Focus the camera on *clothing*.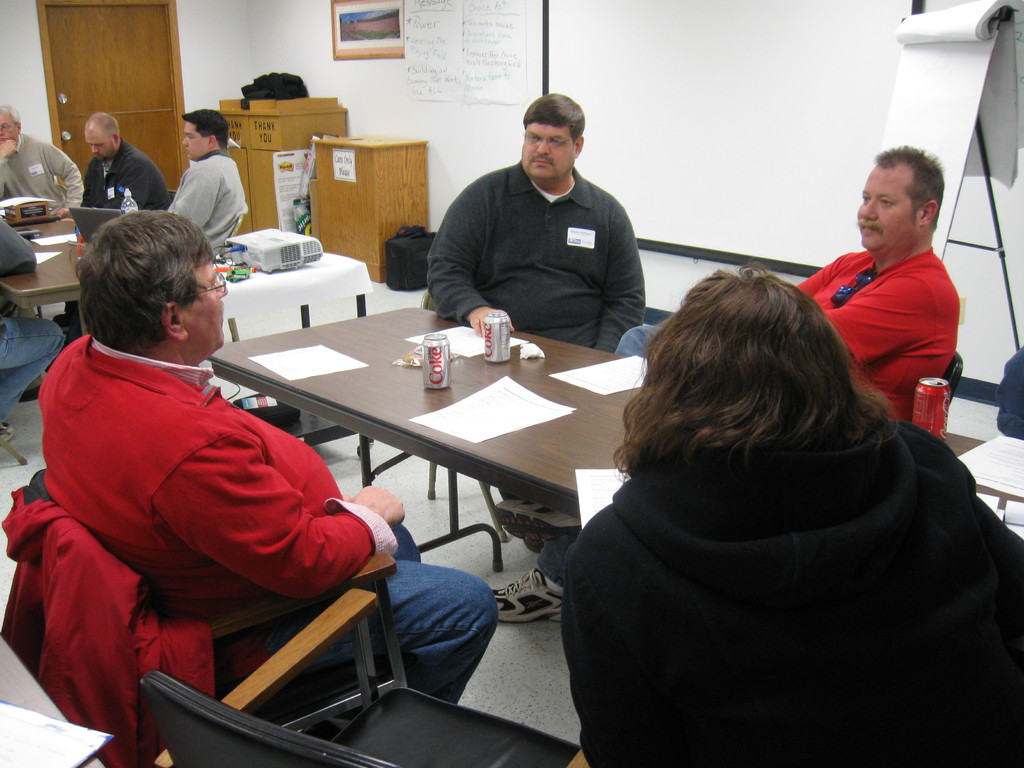
Focus region: <region>0, 208, 67, 424</region>.
